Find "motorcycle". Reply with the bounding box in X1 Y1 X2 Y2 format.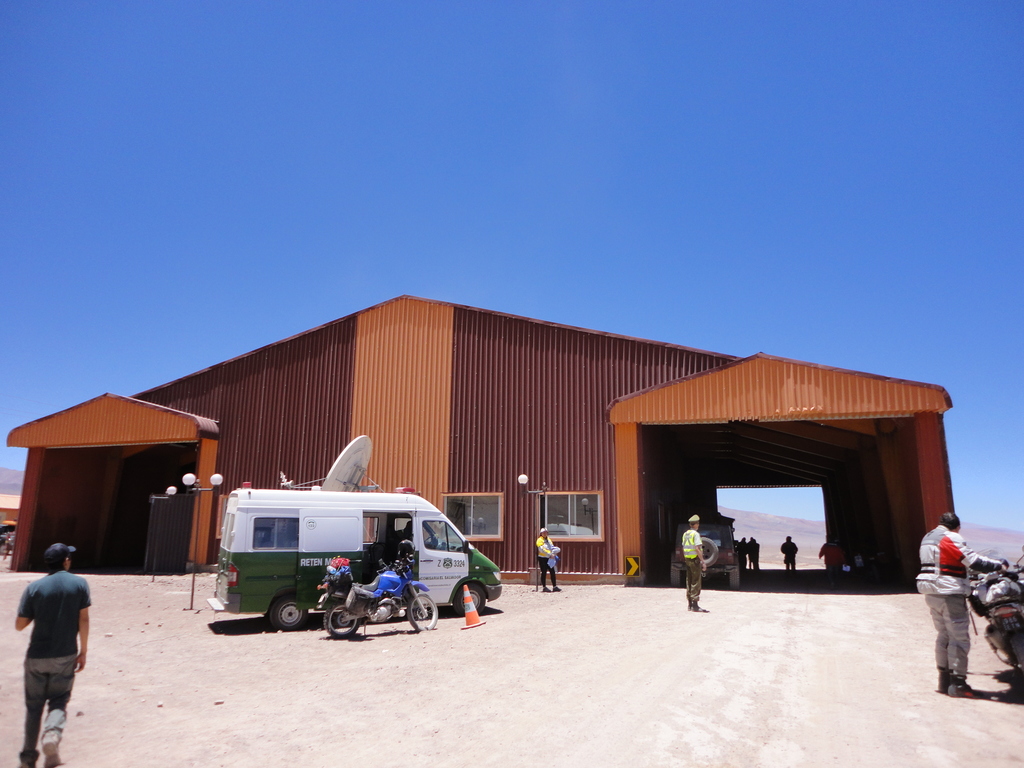
314 554 437 636.
